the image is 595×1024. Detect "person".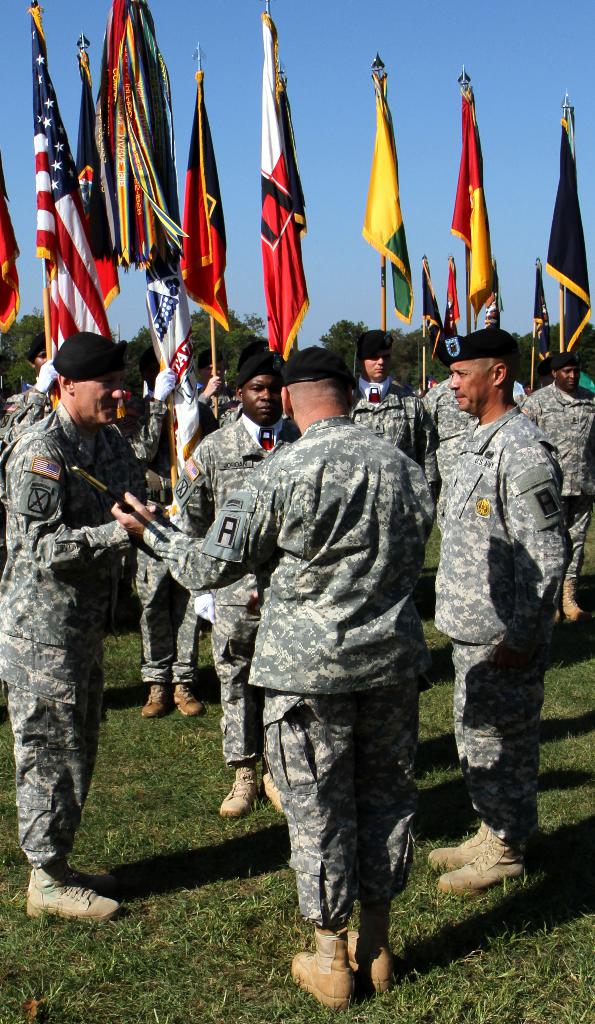
Detection: bbox=[111, 344, 427, 1012].
